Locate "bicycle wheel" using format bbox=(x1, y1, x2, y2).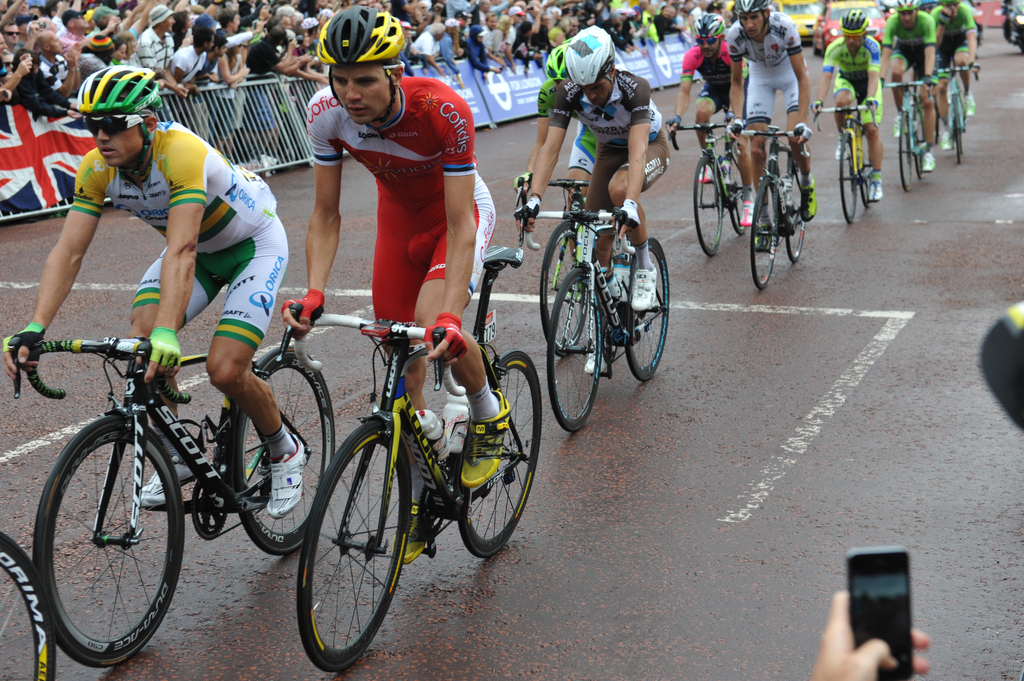
bbox=(623, 237, 673, 382).
